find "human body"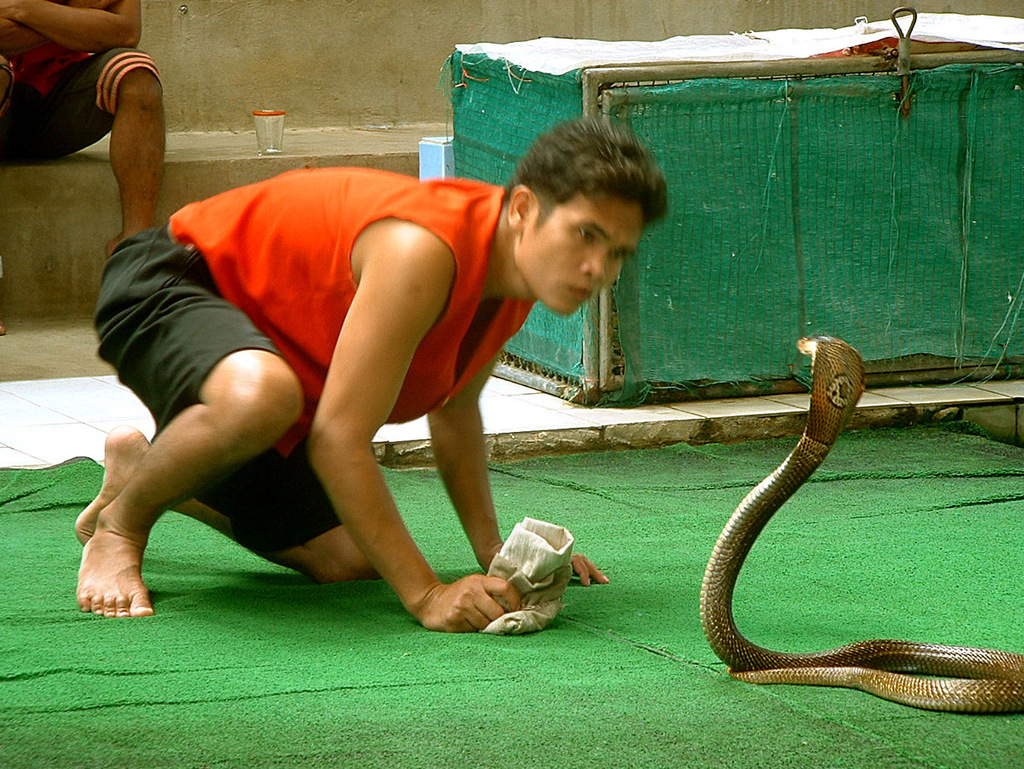
pyautogui.locateOnScreen(105, 85, 614, 647)
